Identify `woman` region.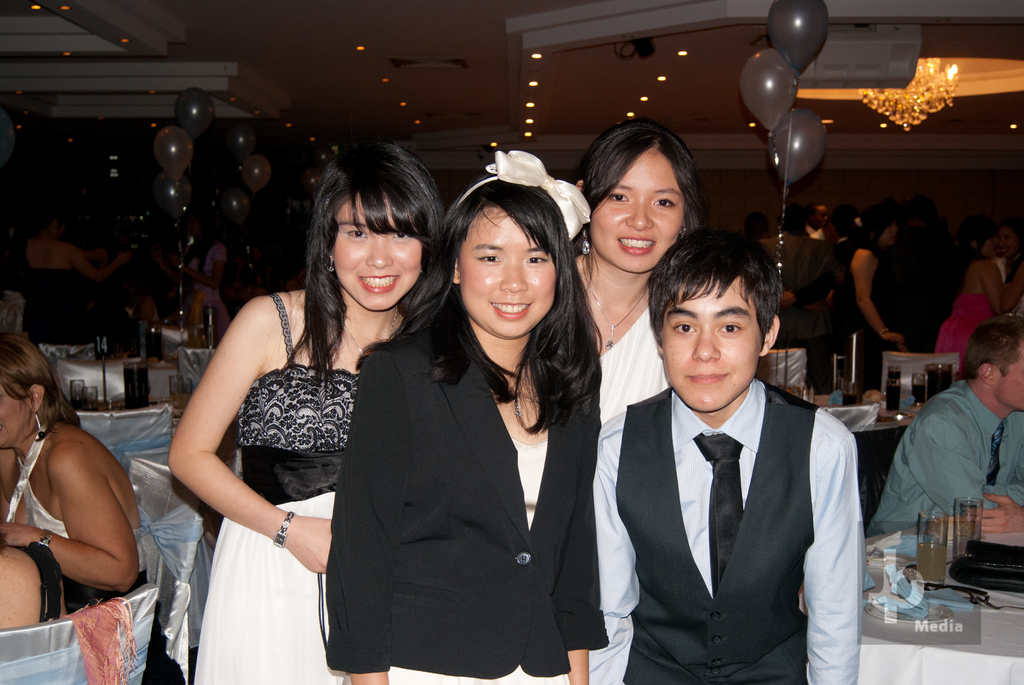
Region: select_region(563, 122, 749, 684).
